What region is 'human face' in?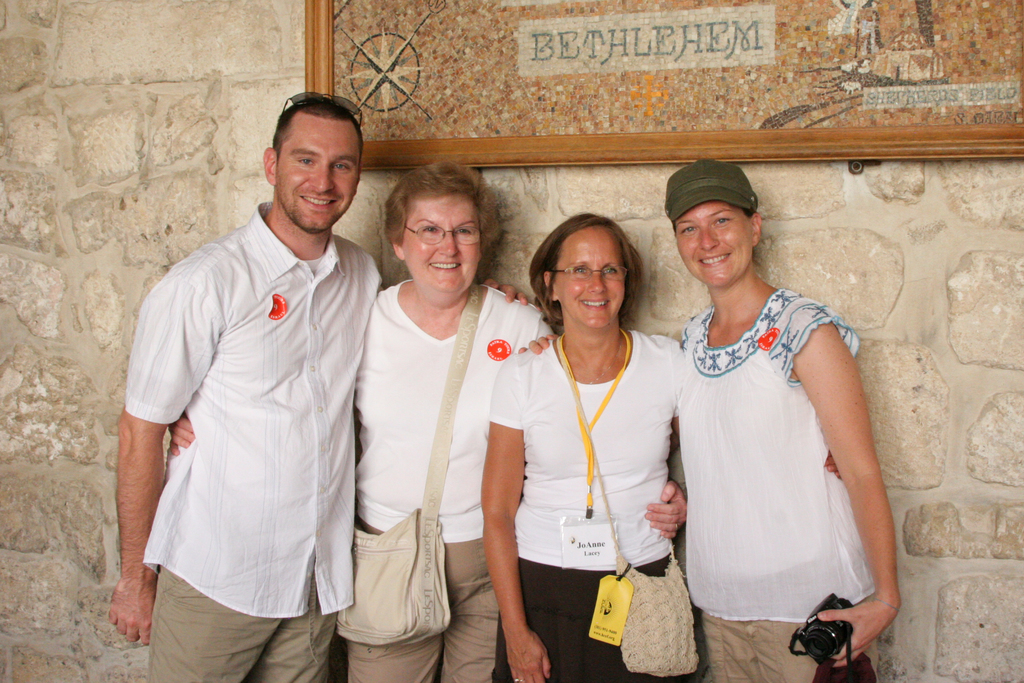
bbox=(561, 231, 626, 328).
